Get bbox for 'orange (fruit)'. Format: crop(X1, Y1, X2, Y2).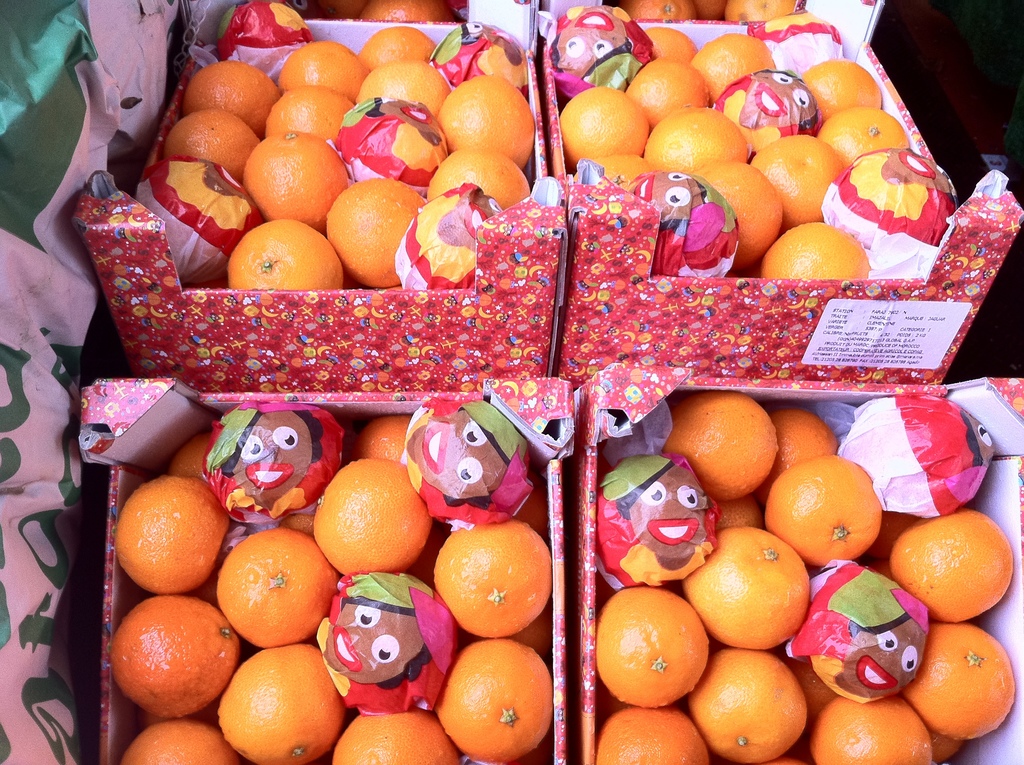
crop(437, 143, 528, 199).
